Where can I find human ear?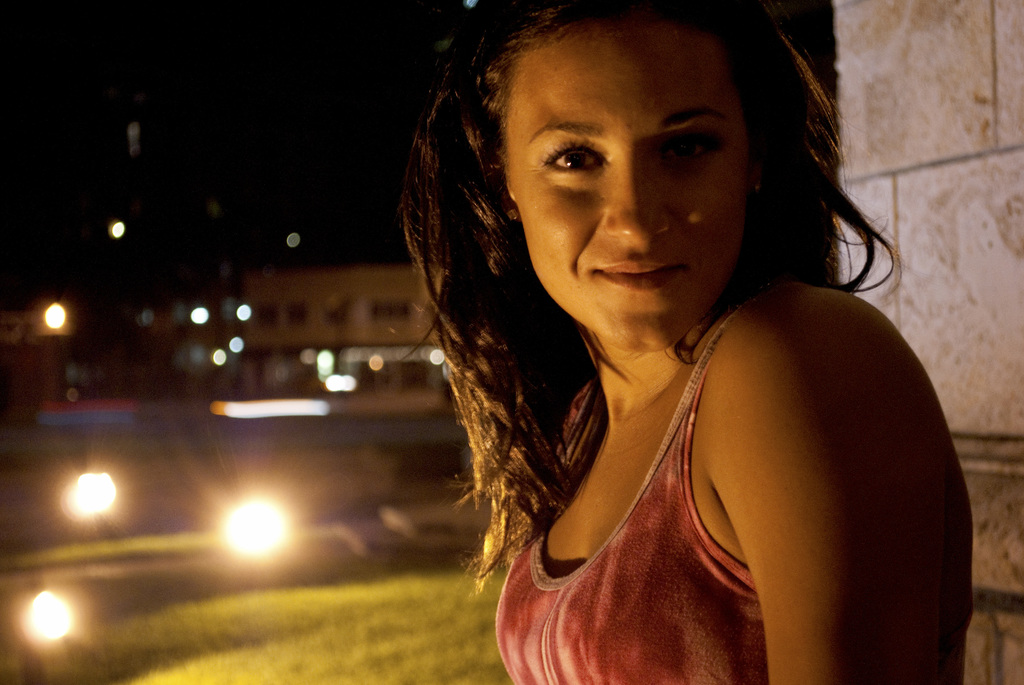
You can find it at (left=752, top=150, right=773, bottom=190).
